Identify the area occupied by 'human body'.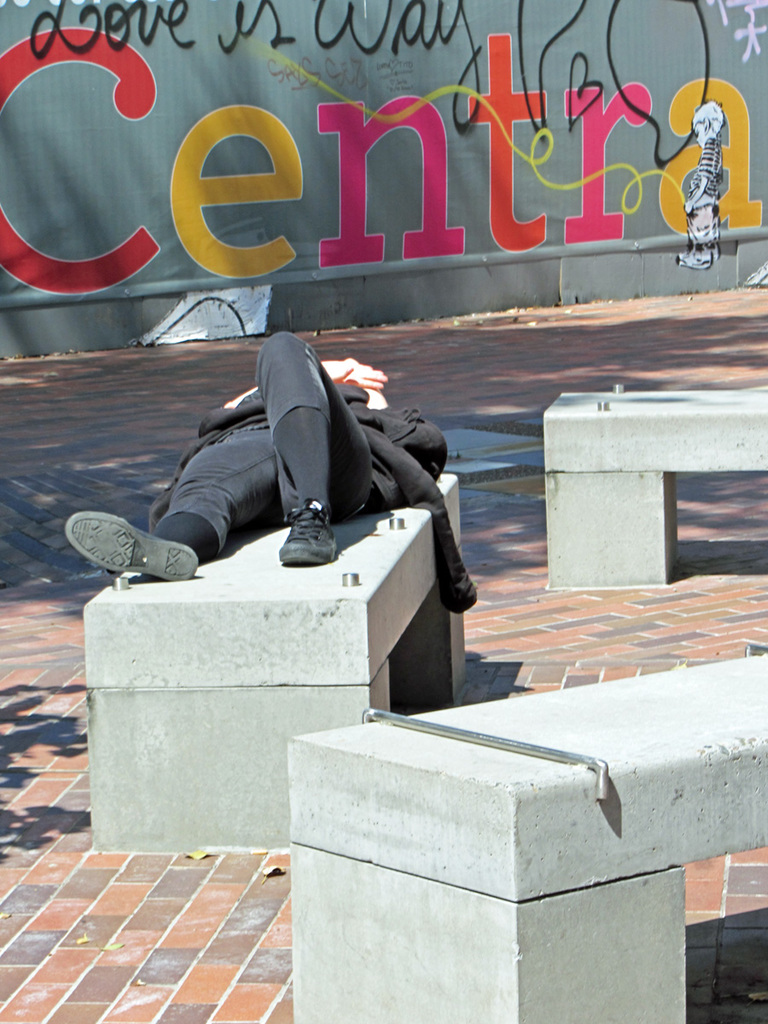
Area: region(67, 332, 448, 584).
